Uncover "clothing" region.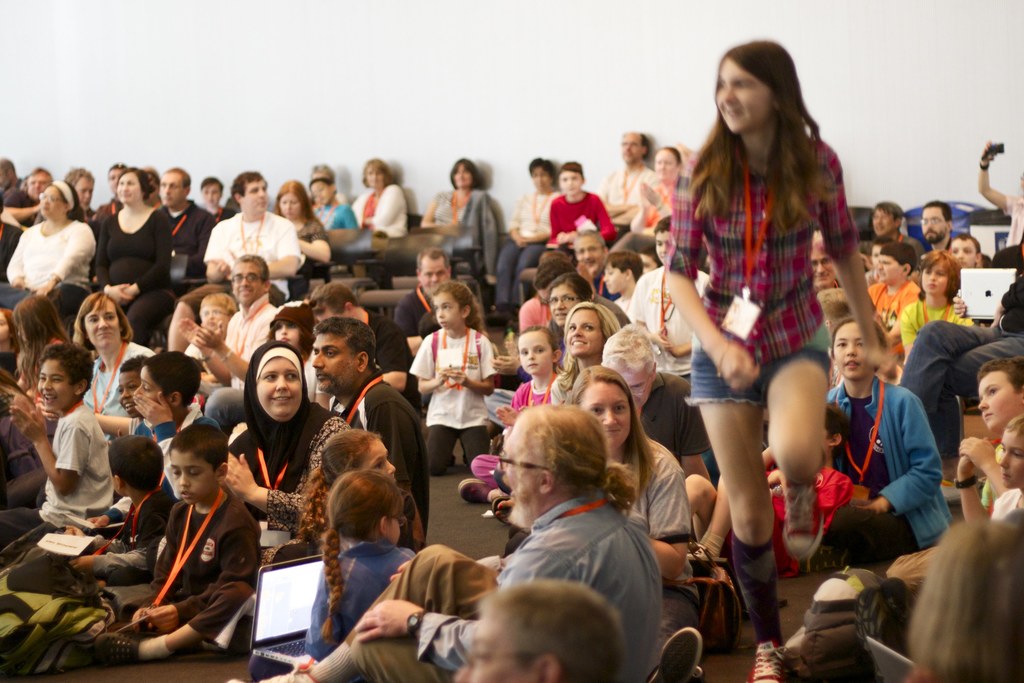
Uncovered: (left=471, top=365, right=563, bottom=486).
